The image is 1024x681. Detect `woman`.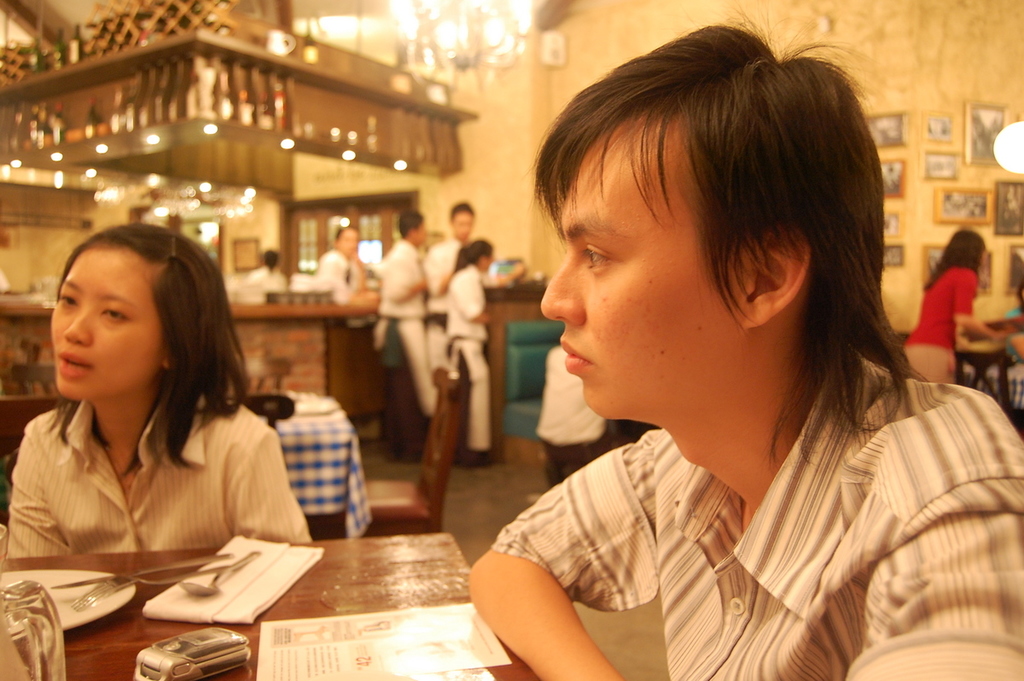
Detection: region(892, 224, 1020, 393).
